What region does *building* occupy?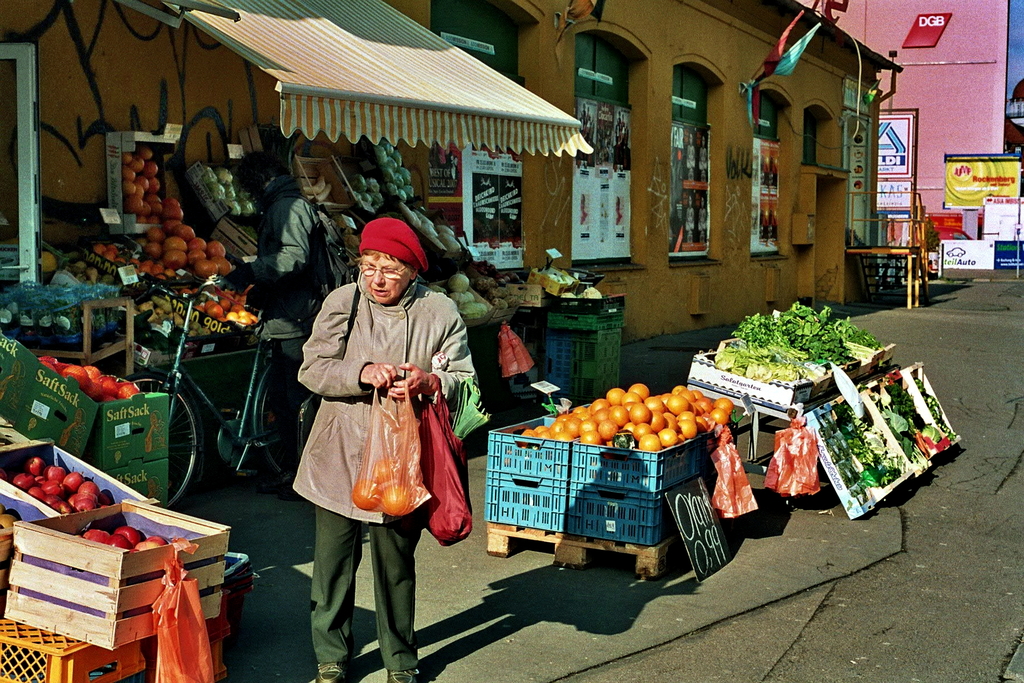
locate(0, 0, 903, 347).
